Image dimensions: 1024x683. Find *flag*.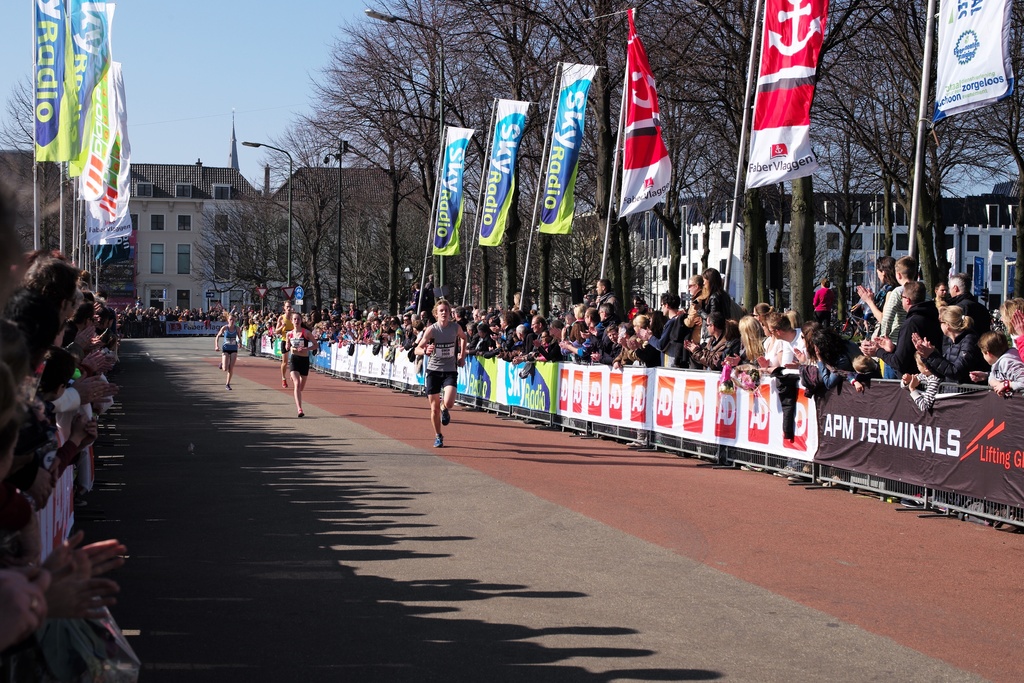
rect(614, 30, 684, 235).
